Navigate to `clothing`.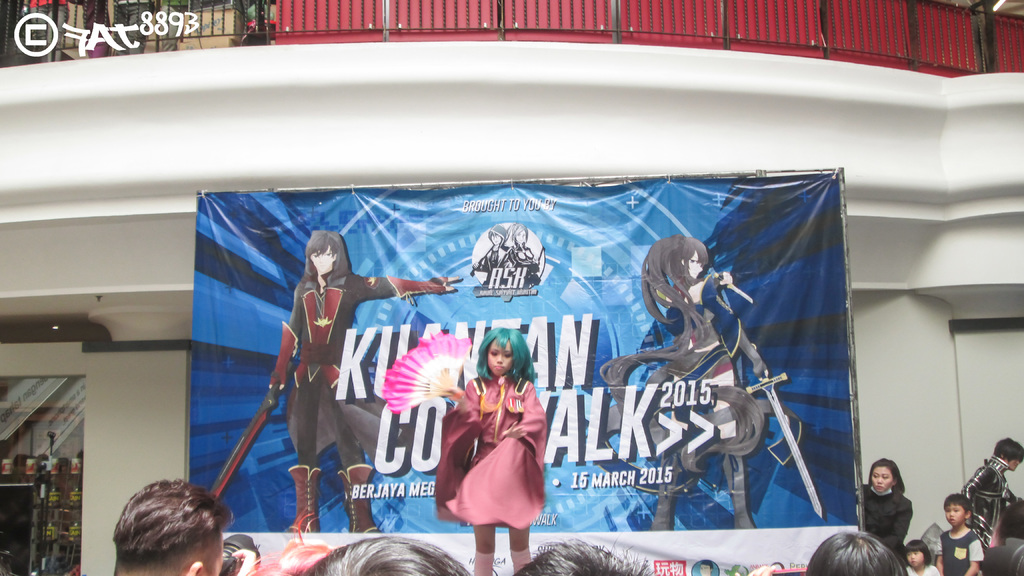
Navigation target: 420 372 552 534.
